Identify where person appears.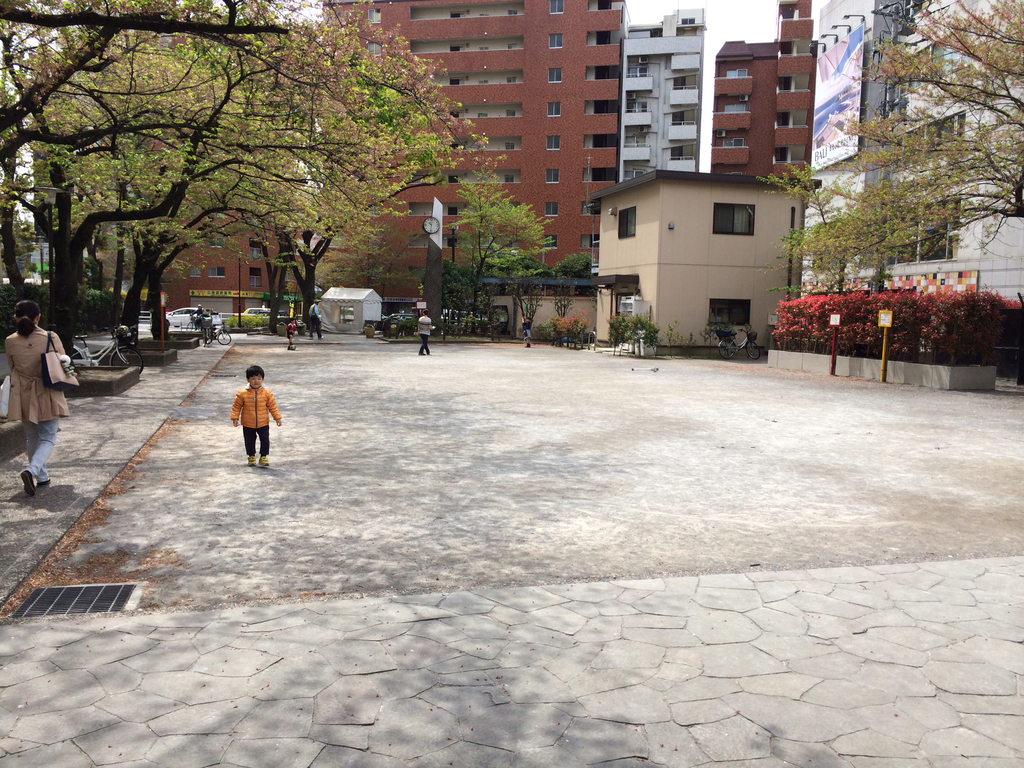
Appears at region(219, 361, 273, 471).
